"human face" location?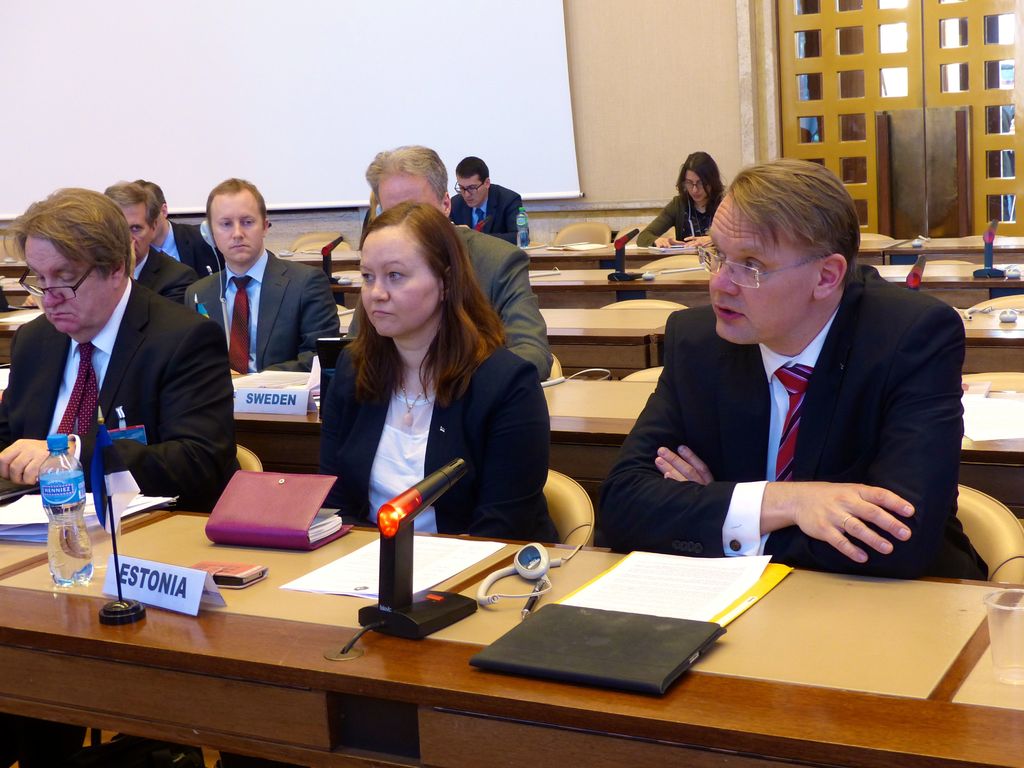
bbox=(22, 241, 108, 335)
